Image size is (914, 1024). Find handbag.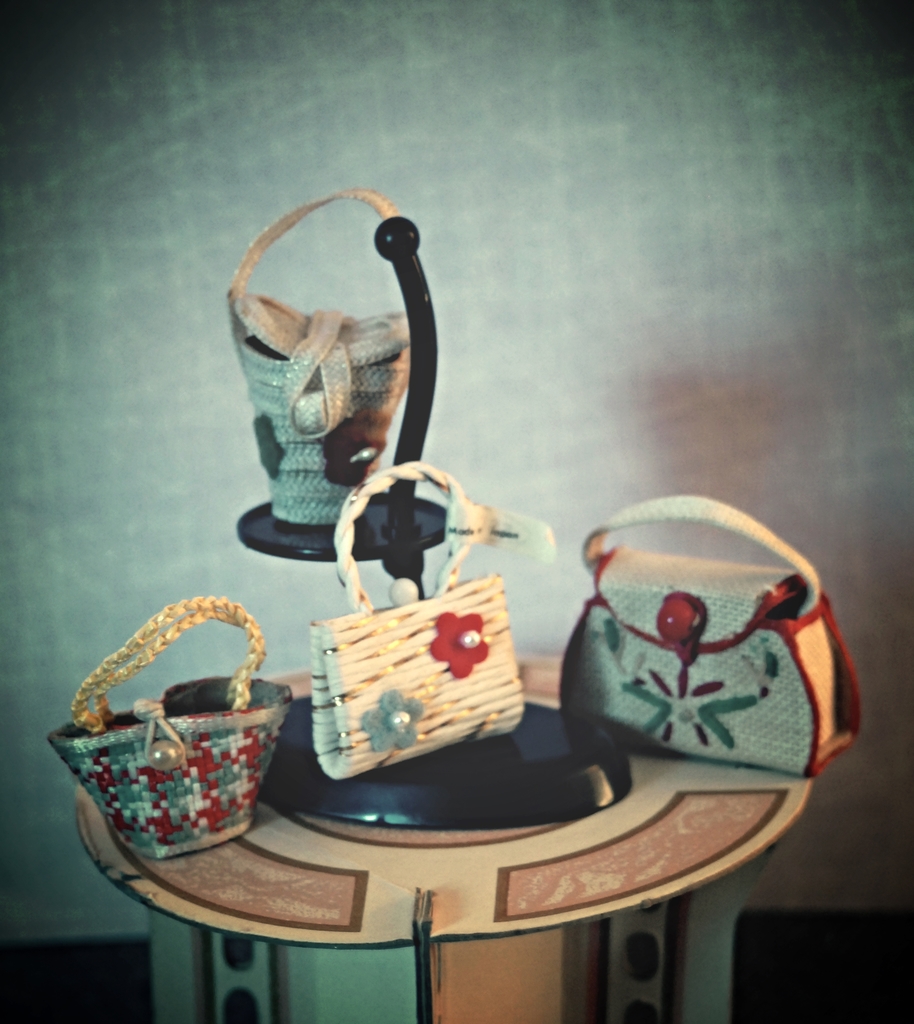
<box>309,456,526,783</box>.
